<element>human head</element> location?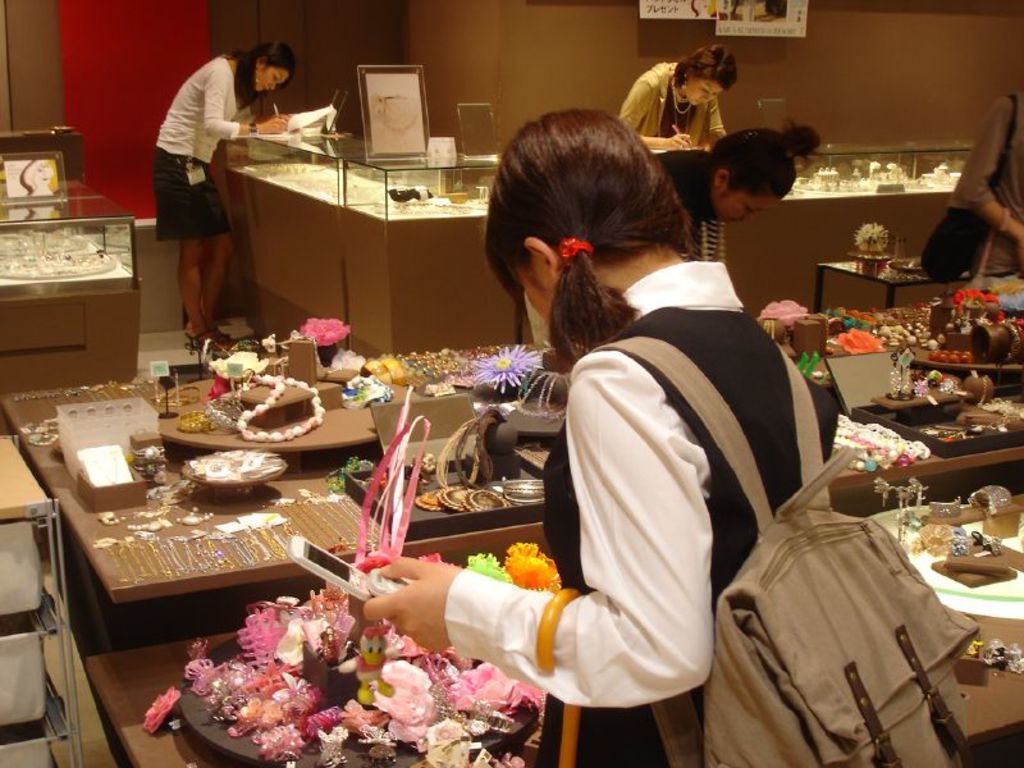
474, 102, 698, 340
